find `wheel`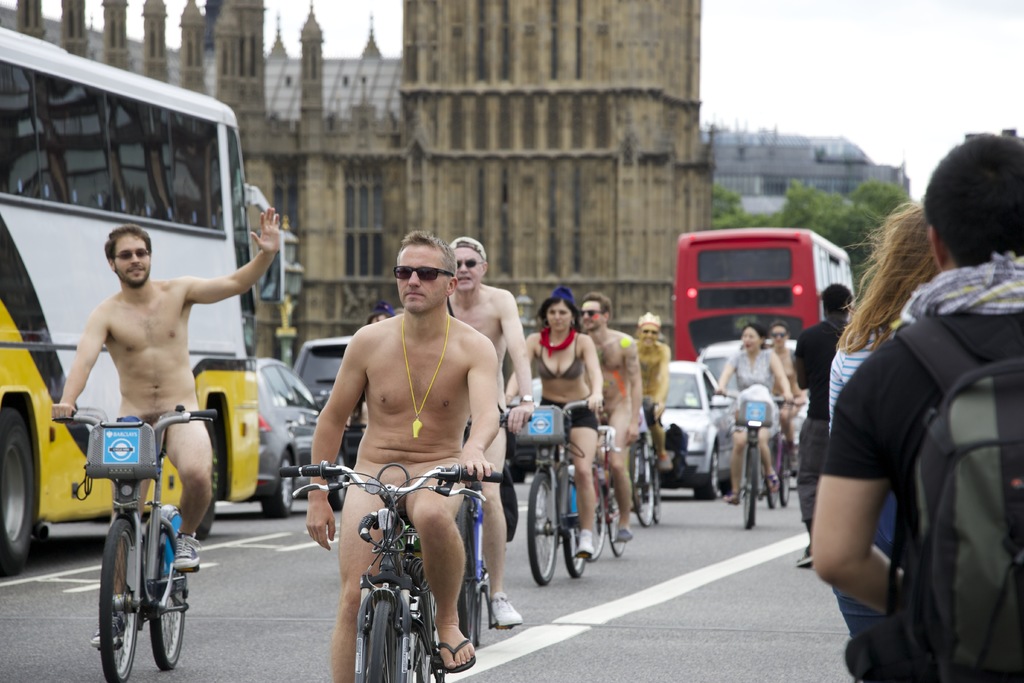
rect(564, 476, 585, 579)
